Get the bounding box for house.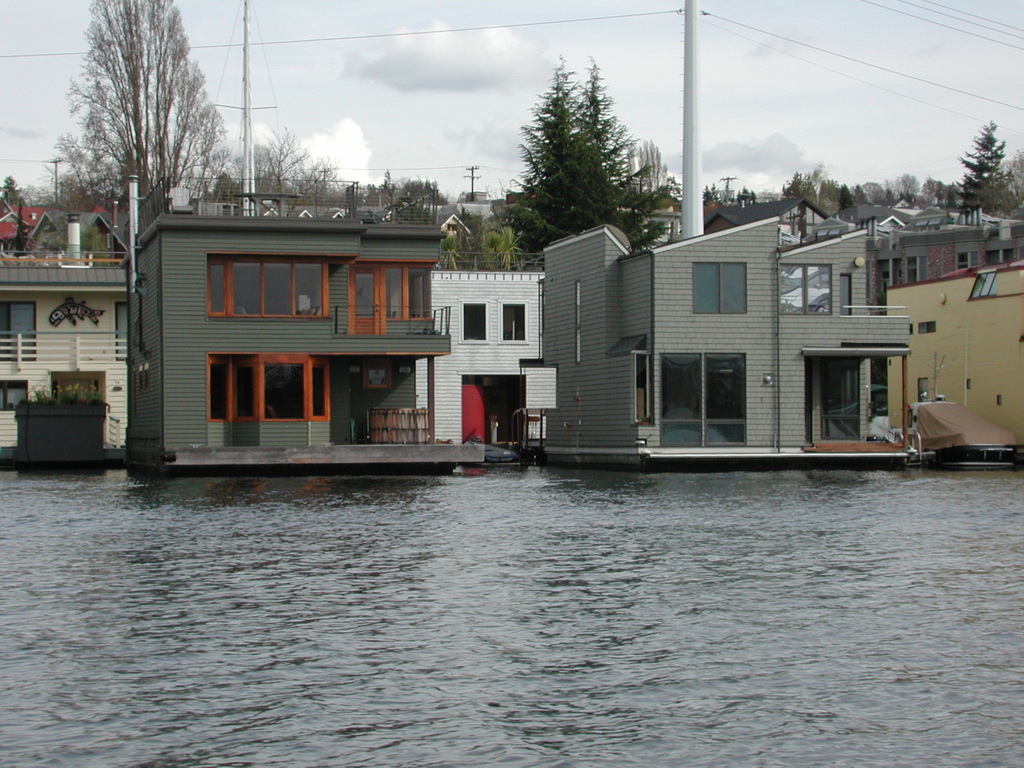
box(535, 198, 914, 470).
